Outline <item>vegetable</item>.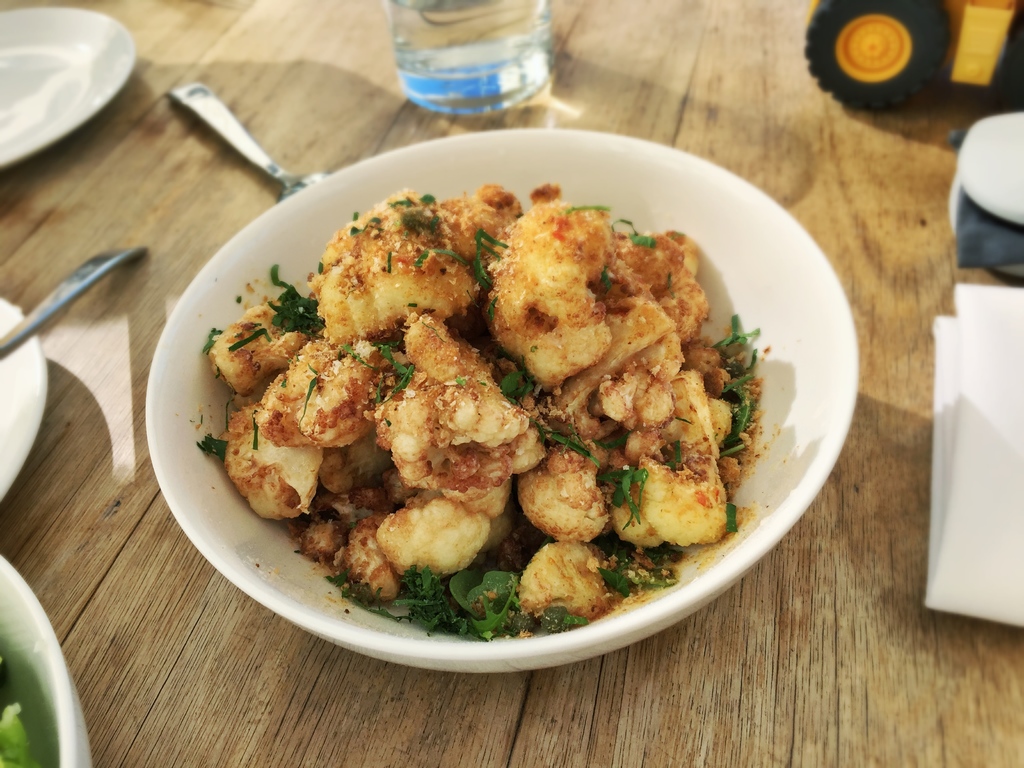
Outline: crop(248, 426, 256, 447).
